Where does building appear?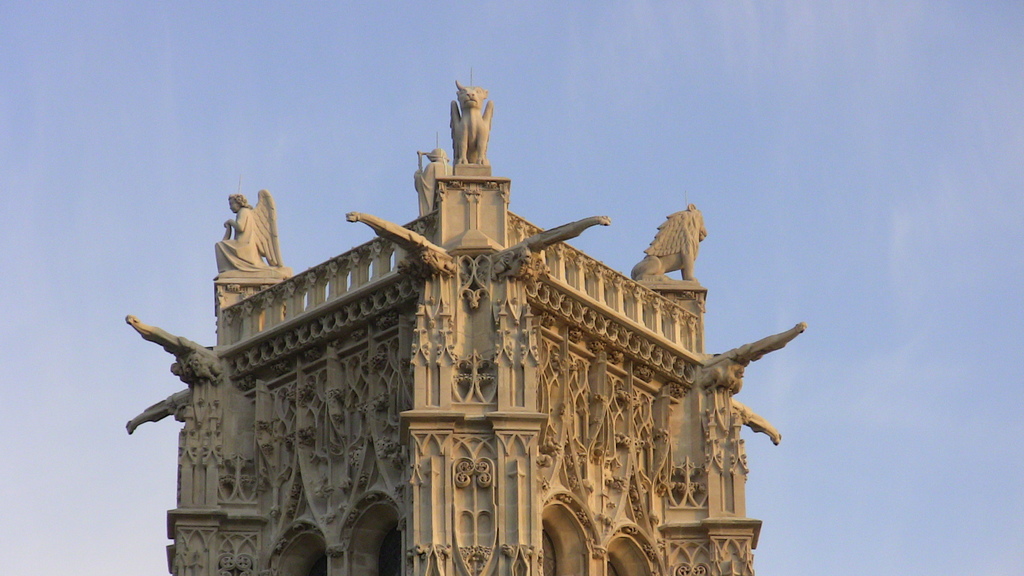
Appears at (118,83,805,575).
